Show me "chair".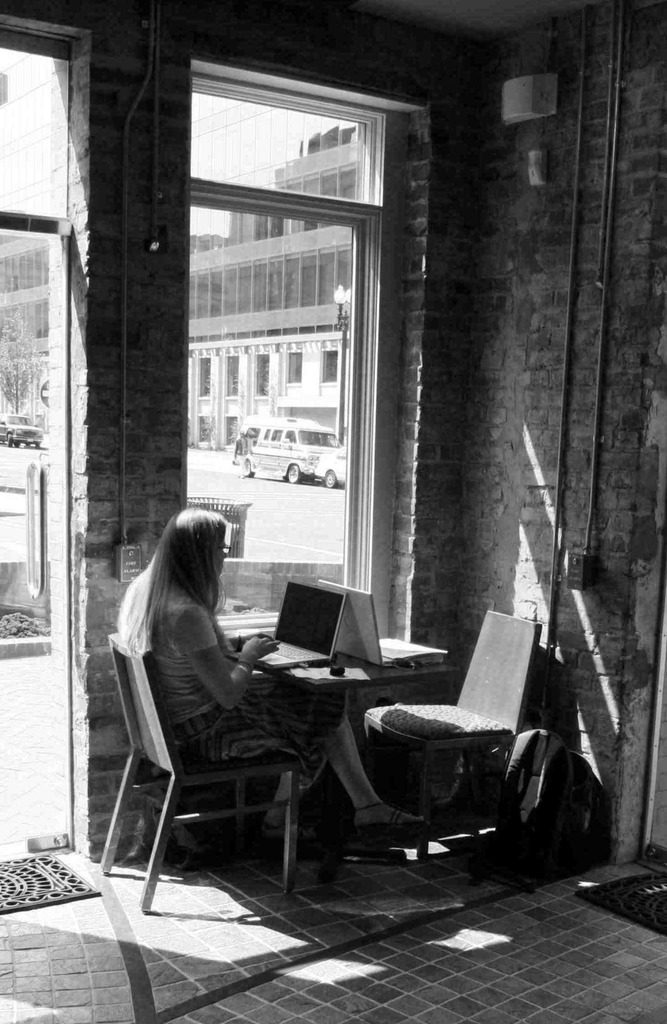
"chair" is here: 101, 630, 309, 913.
